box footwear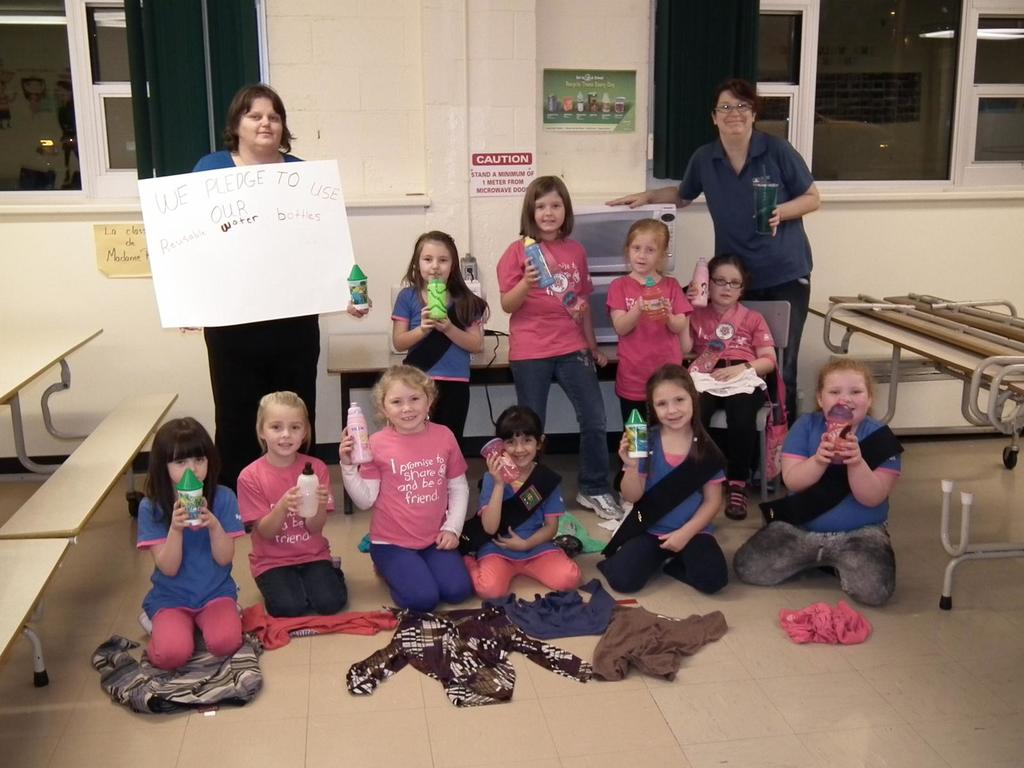
x1=730 y1=484 x2=751 y2=522
